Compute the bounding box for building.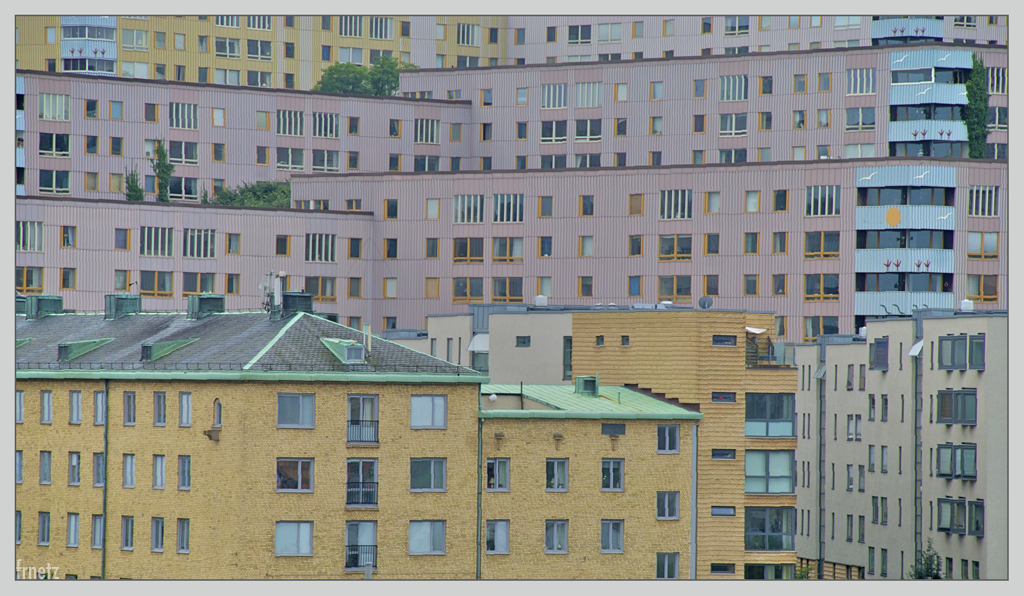
<region>800, 308, 1008, 582</region>.
